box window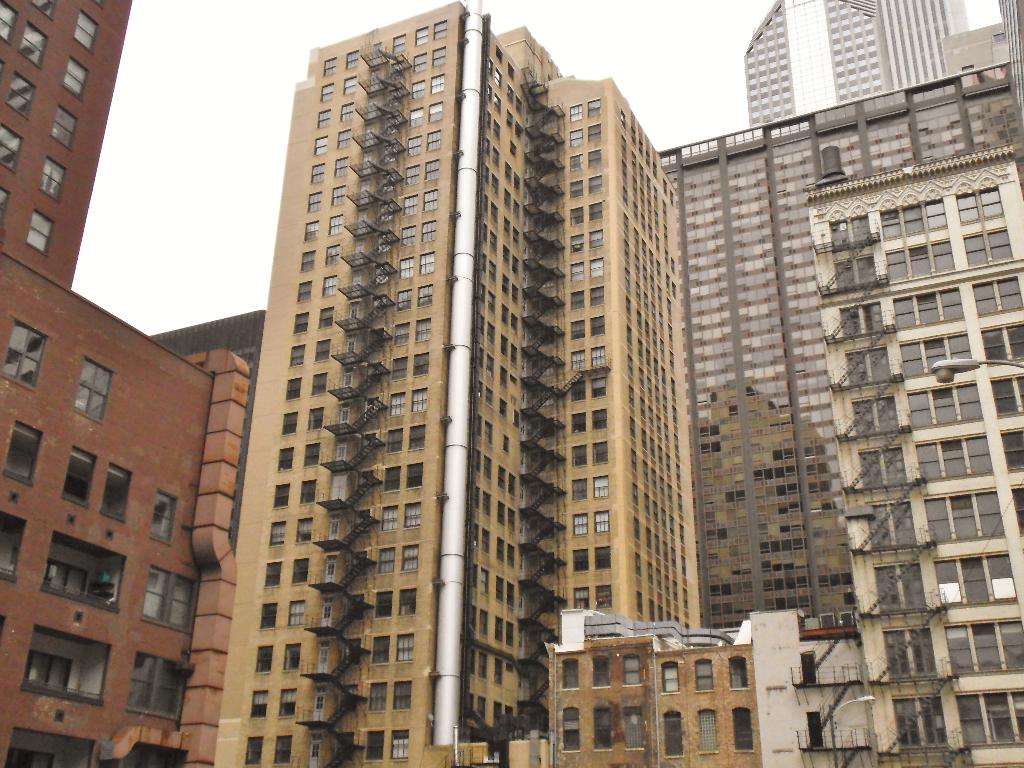
pyautogui.locateOnScreen(977, 285, 1023, 316)
